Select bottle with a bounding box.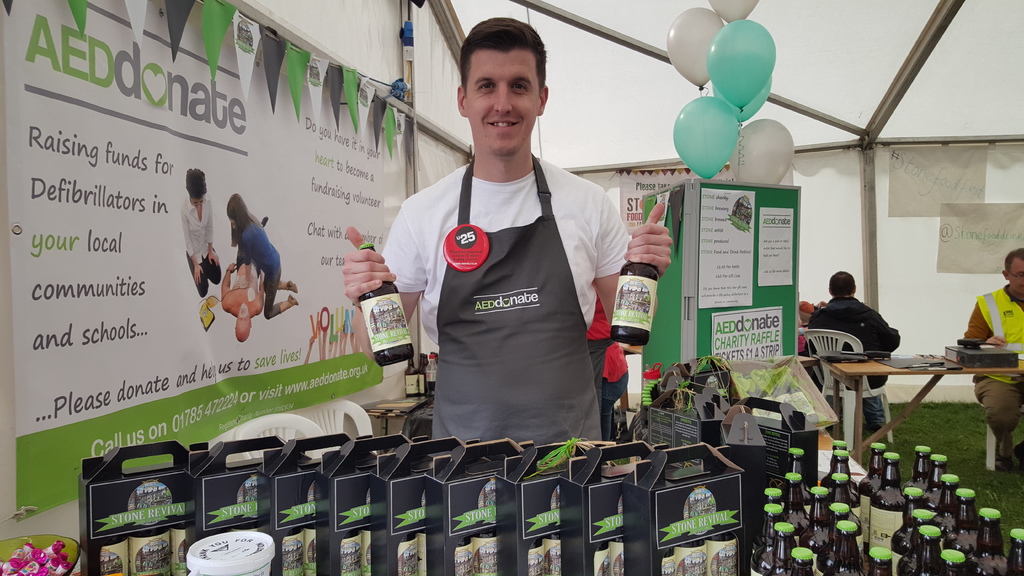
(827, 474, 869, 548).
